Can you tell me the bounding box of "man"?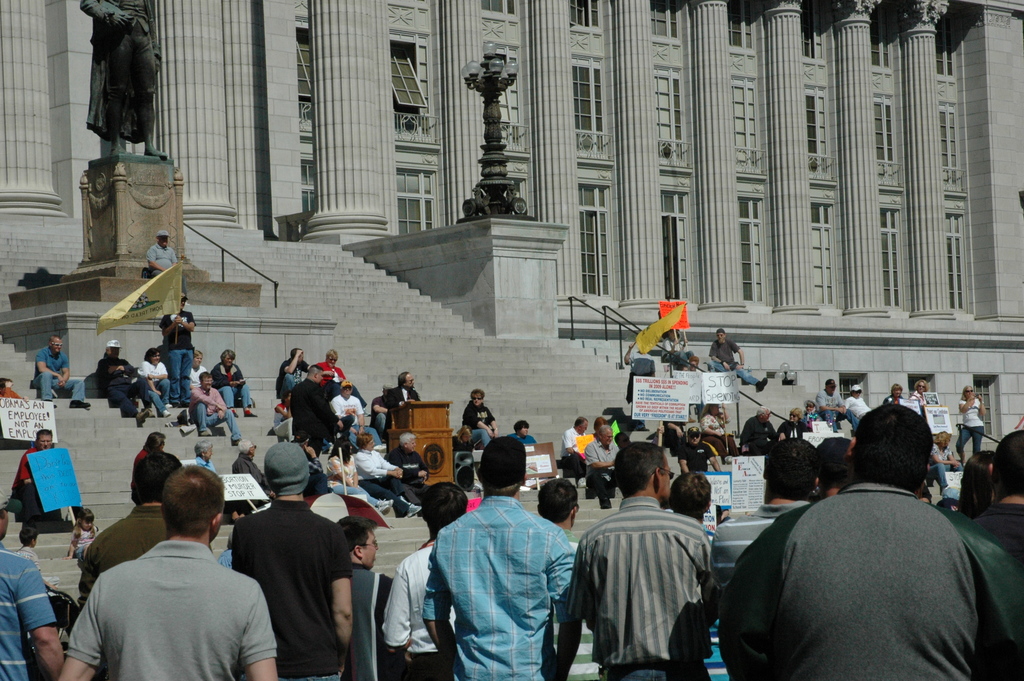
box(591, 423, 619, 513).
